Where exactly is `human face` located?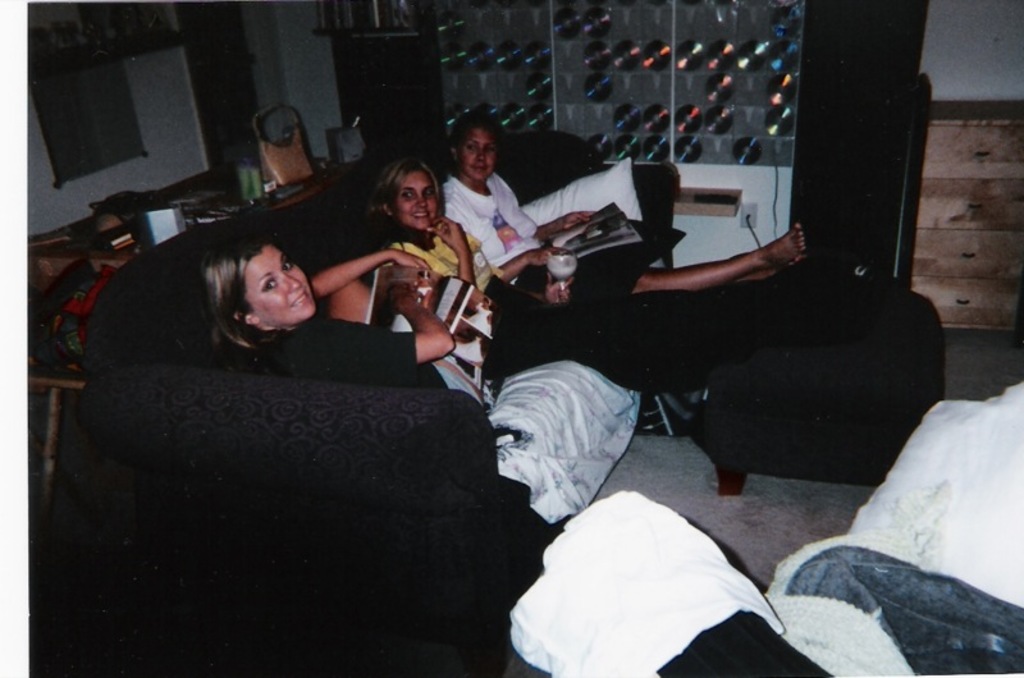
Its bounding box is (left=461, top=130, right=492, bottom=183).
